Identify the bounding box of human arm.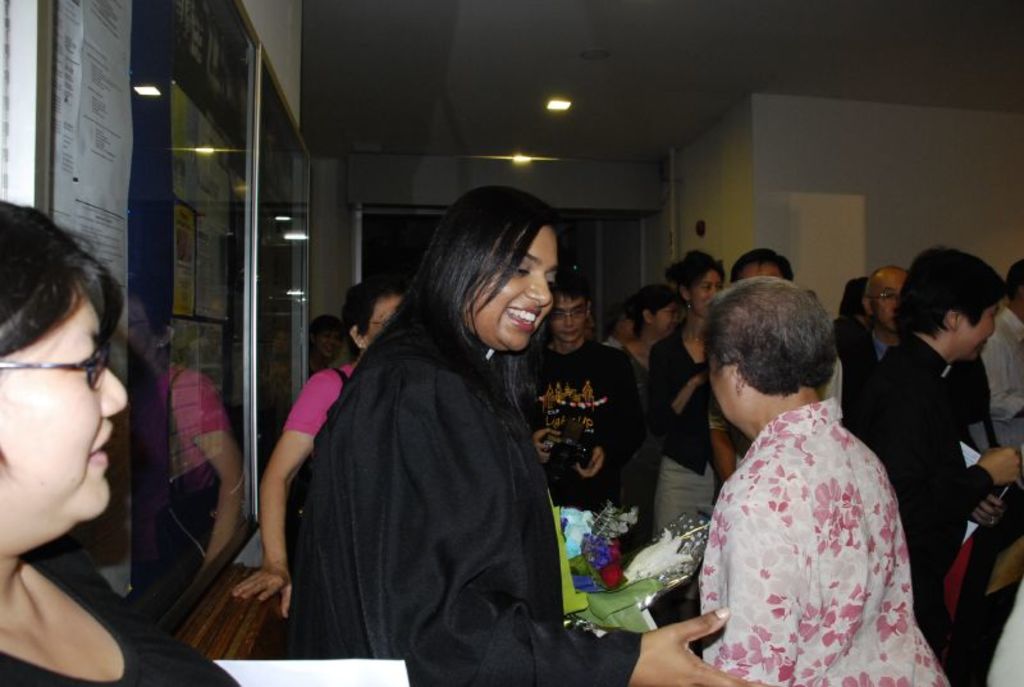
box=[364, 367, 773, 686].
